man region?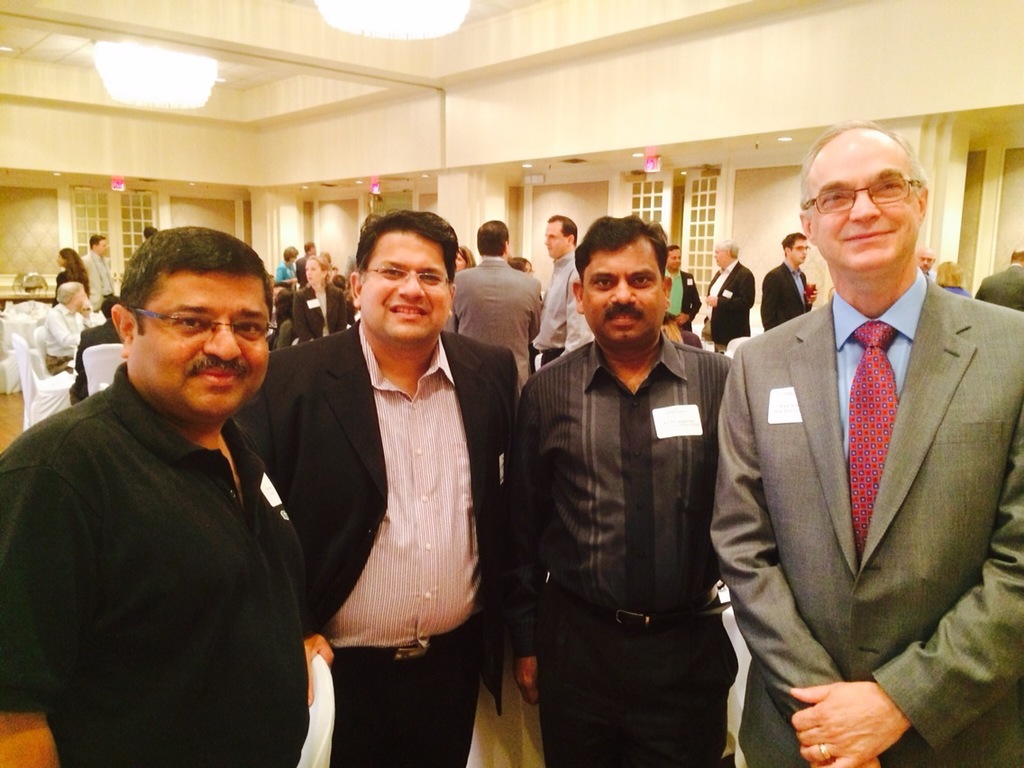
box=[71, 296, 132, 406]
